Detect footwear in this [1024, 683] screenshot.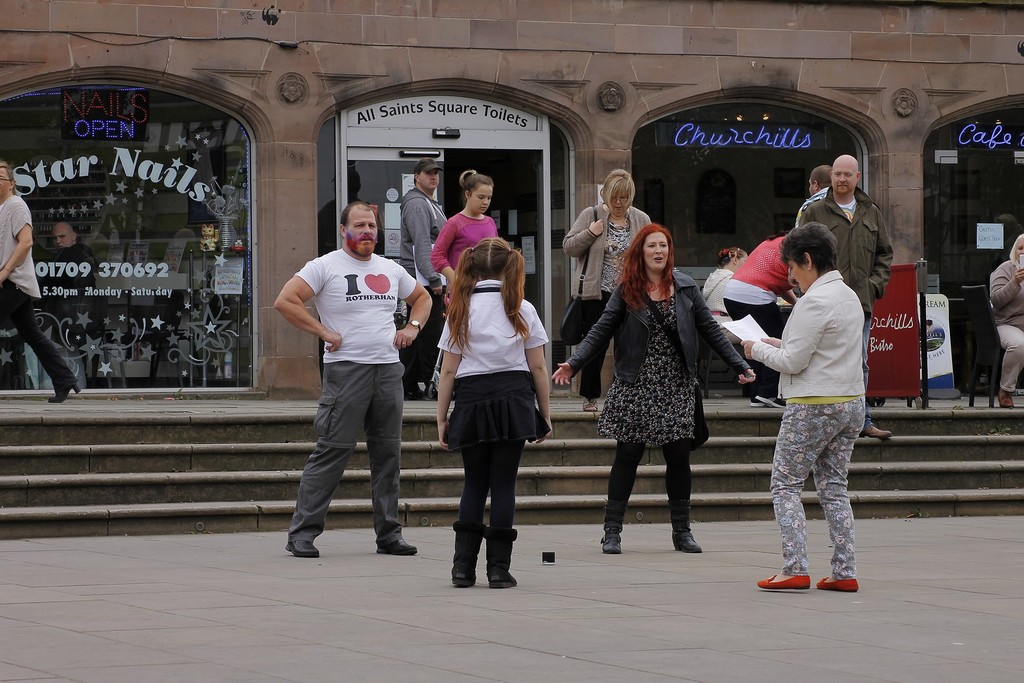
Detection: <box>491,523,516,589</box>.
